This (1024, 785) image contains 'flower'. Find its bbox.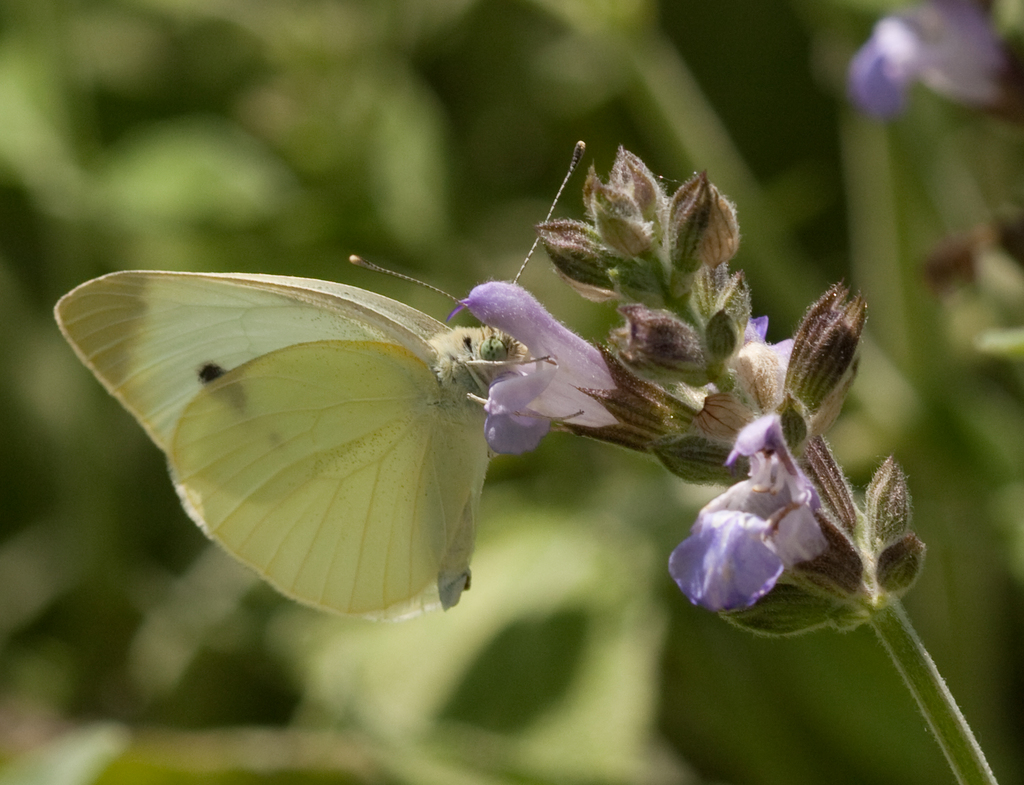
{"x1": 724, "y1": 314, "x2": 798, "y2": 448}.
